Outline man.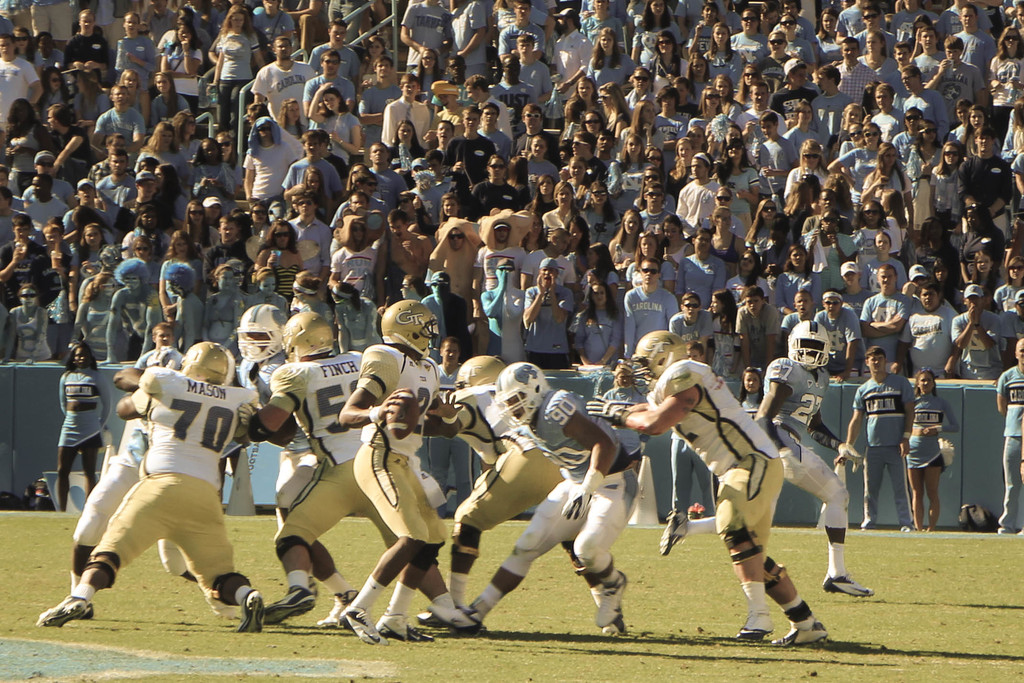
Outline: [845, 349, 915, 532].
